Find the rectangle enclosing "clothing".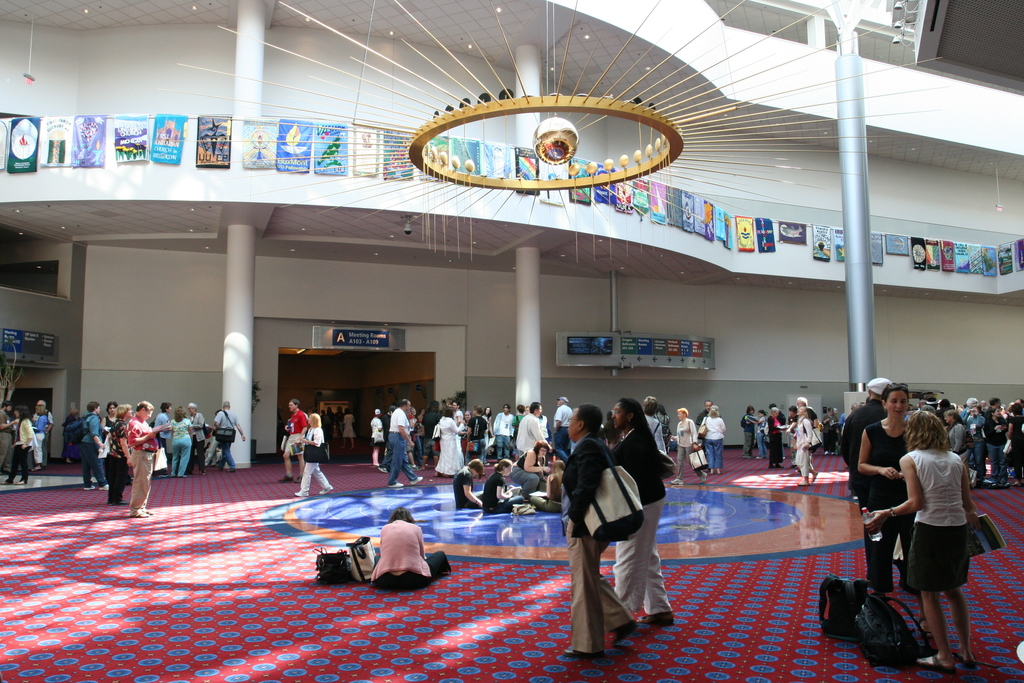
<box>505,450,541,499</box>.
